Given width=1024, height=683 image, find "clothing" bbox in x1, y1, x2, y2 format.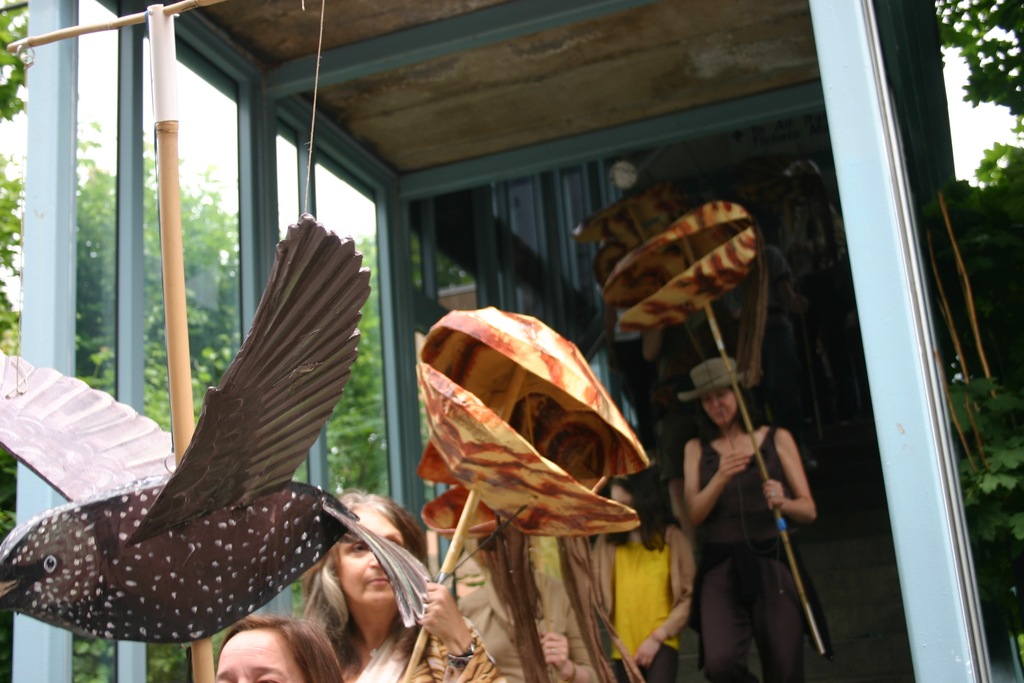
678, 365, 832, 666.
